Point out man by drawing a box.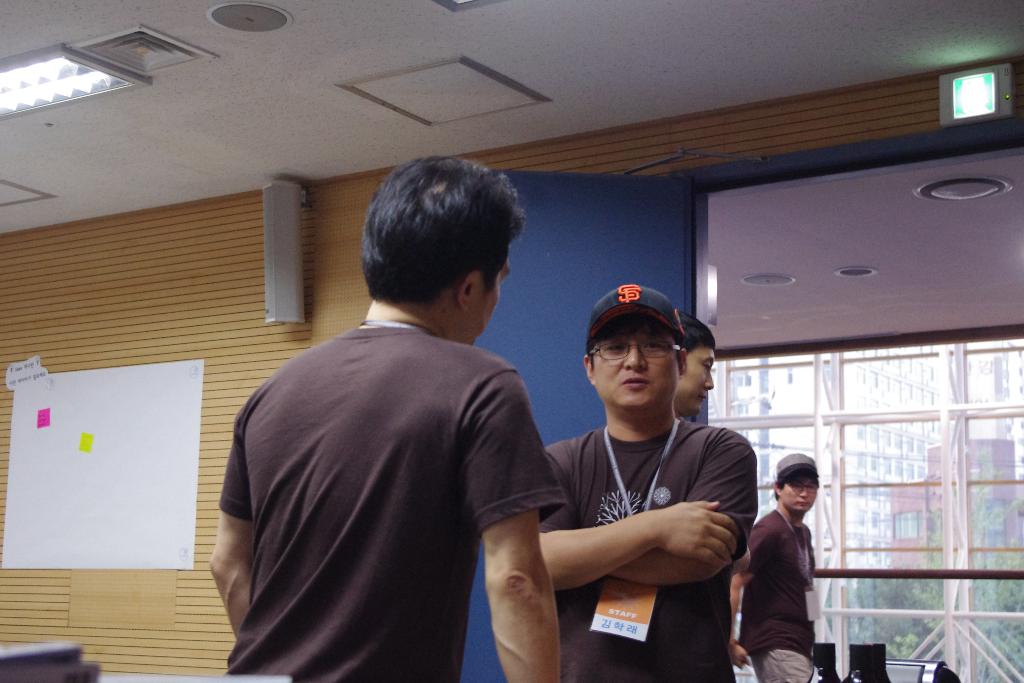
select_region(535, 283, 758, 682).
